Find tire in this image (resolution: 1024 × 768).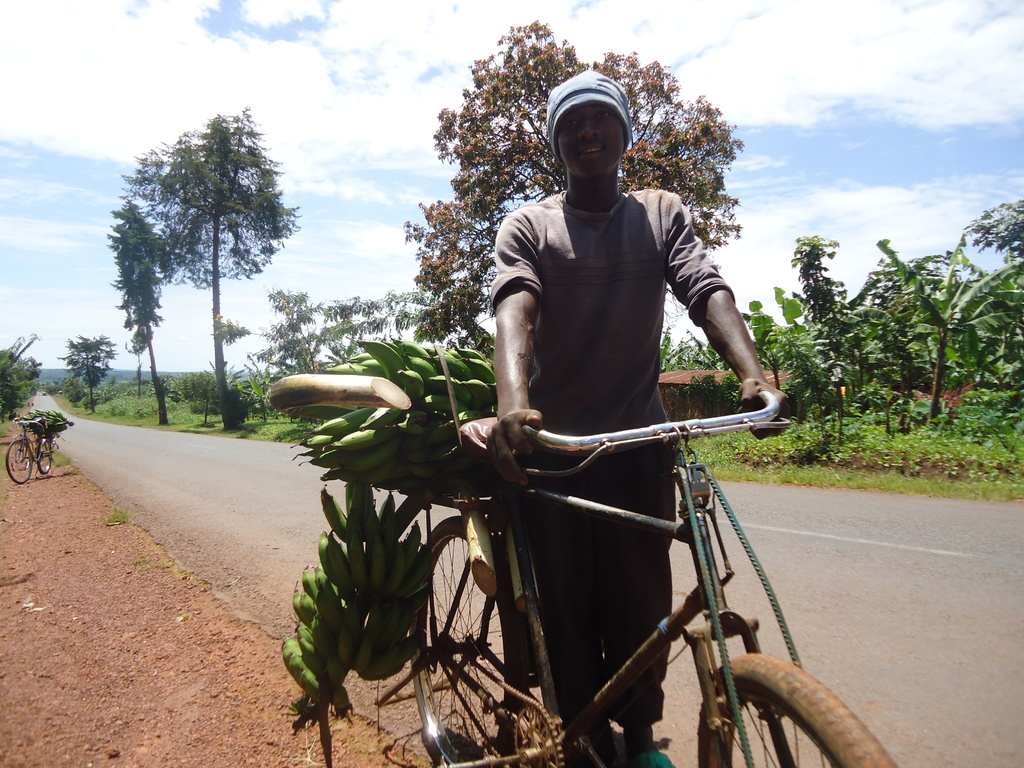
33, 429, 55, 474.
